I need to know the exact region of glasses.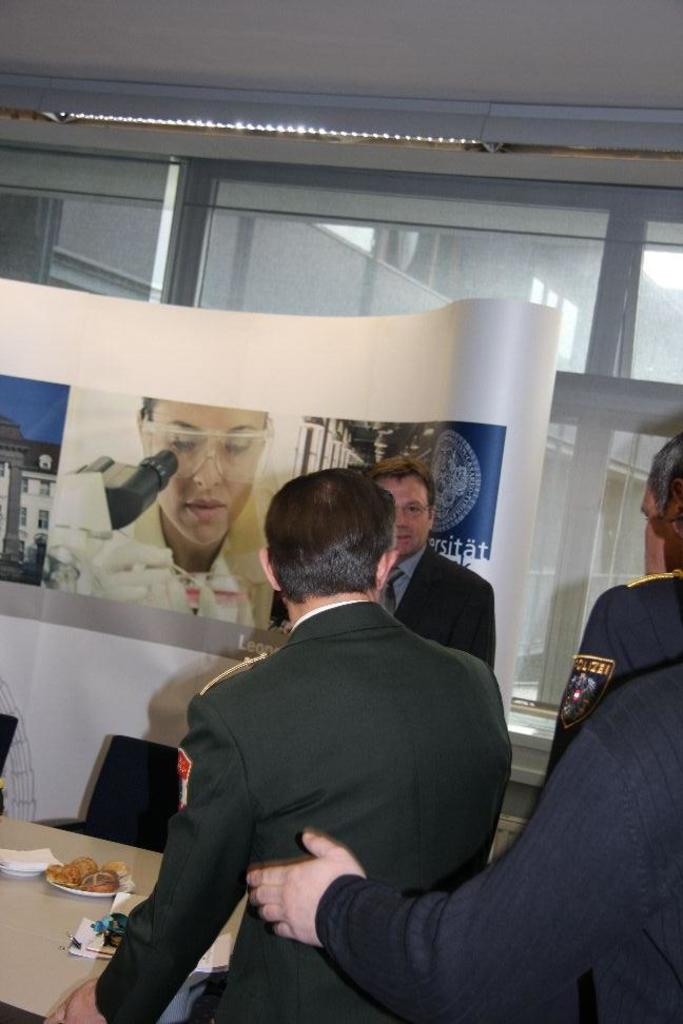
Region: (left=139, top=420, right=277, bottom=470).
